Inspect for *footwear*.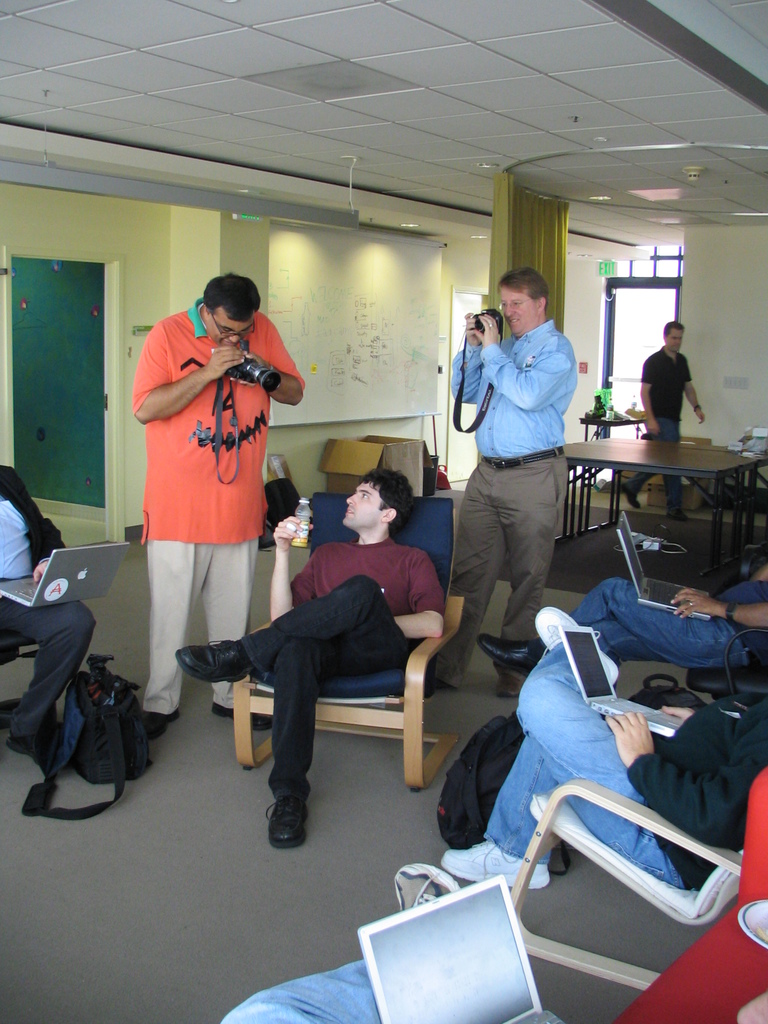
Inspection: region(491, 673, 531, 699).
